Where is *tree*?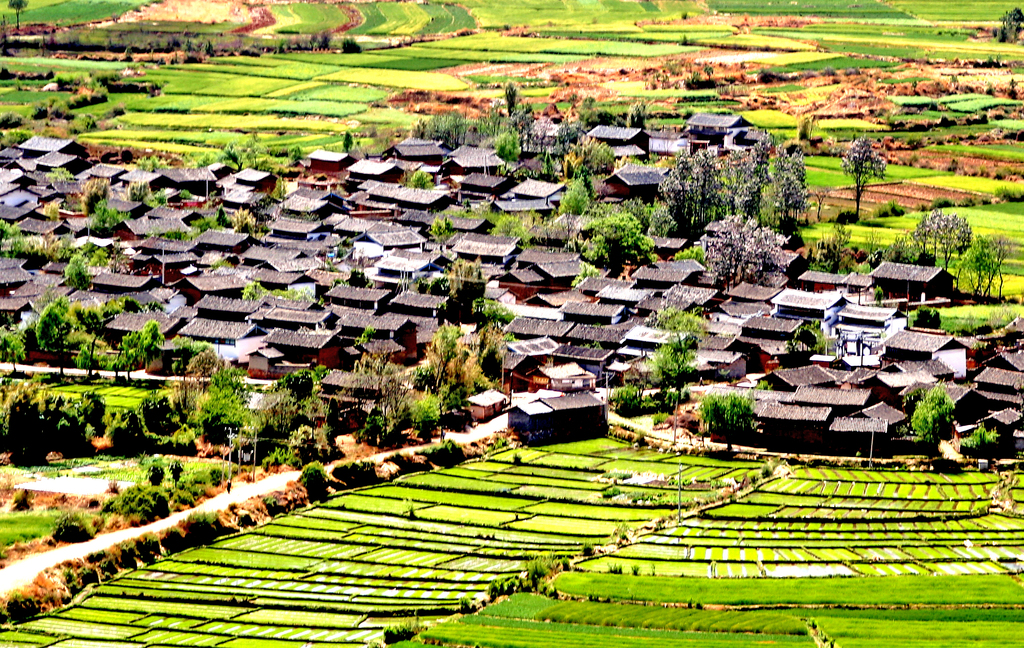
left=906, top=215, right=926, bottom=255.
